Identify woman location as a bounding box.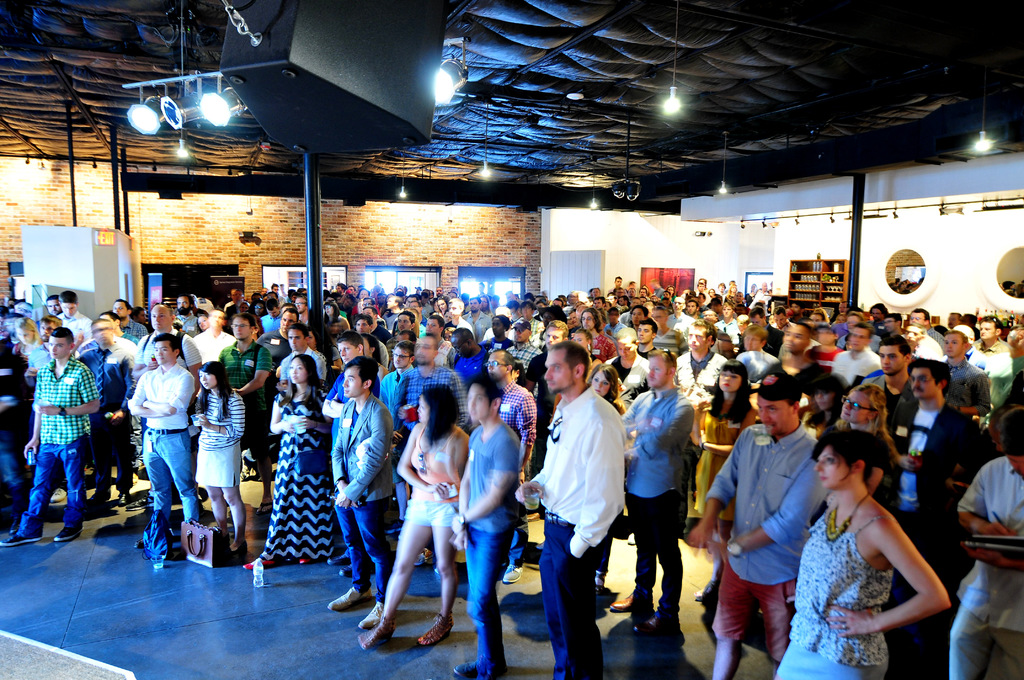
<region>189, 360, 246, 560</region>.
